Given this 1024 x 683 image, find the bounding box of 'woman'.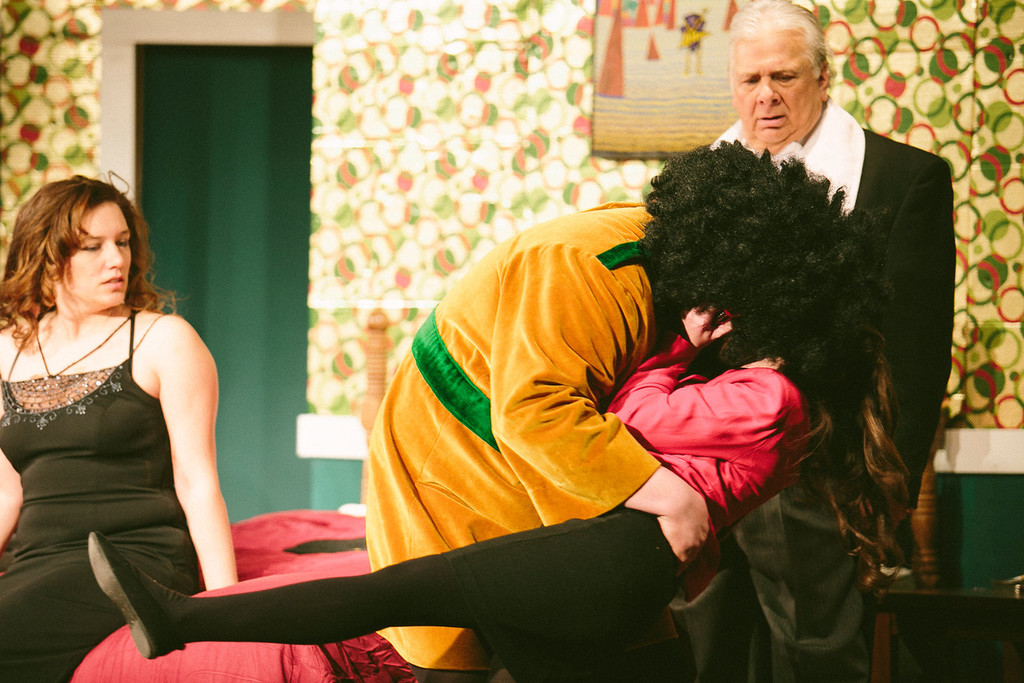
rect(0, 149, 238, 653).
